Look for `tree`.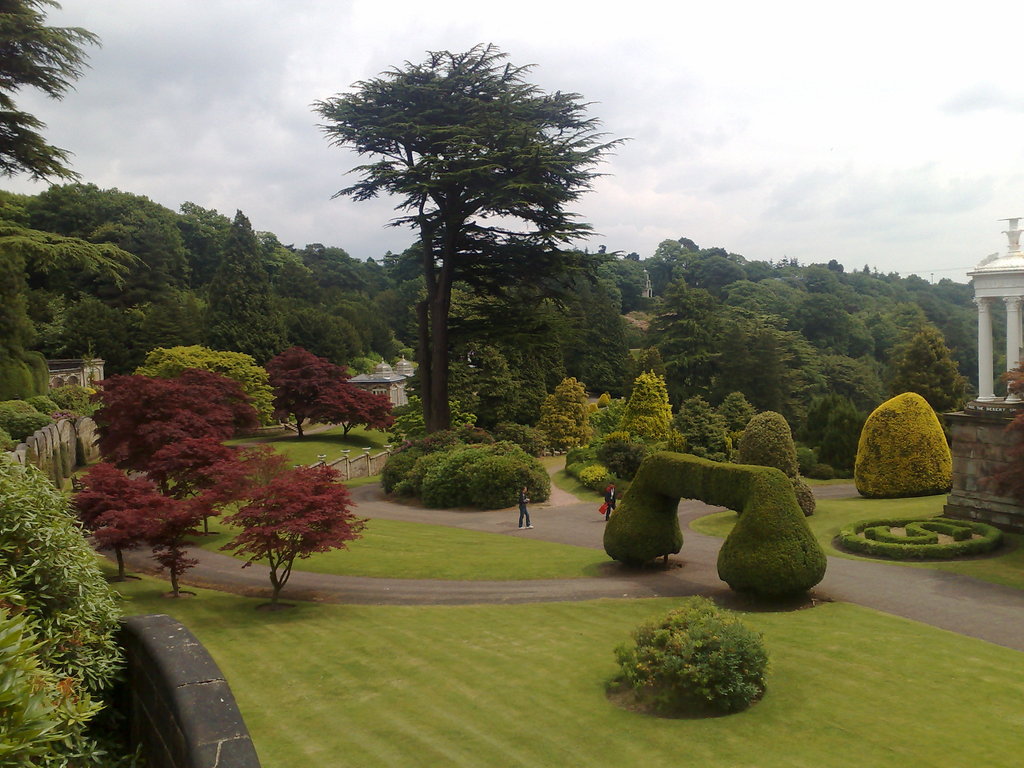
Found: 738 280 819 325.
